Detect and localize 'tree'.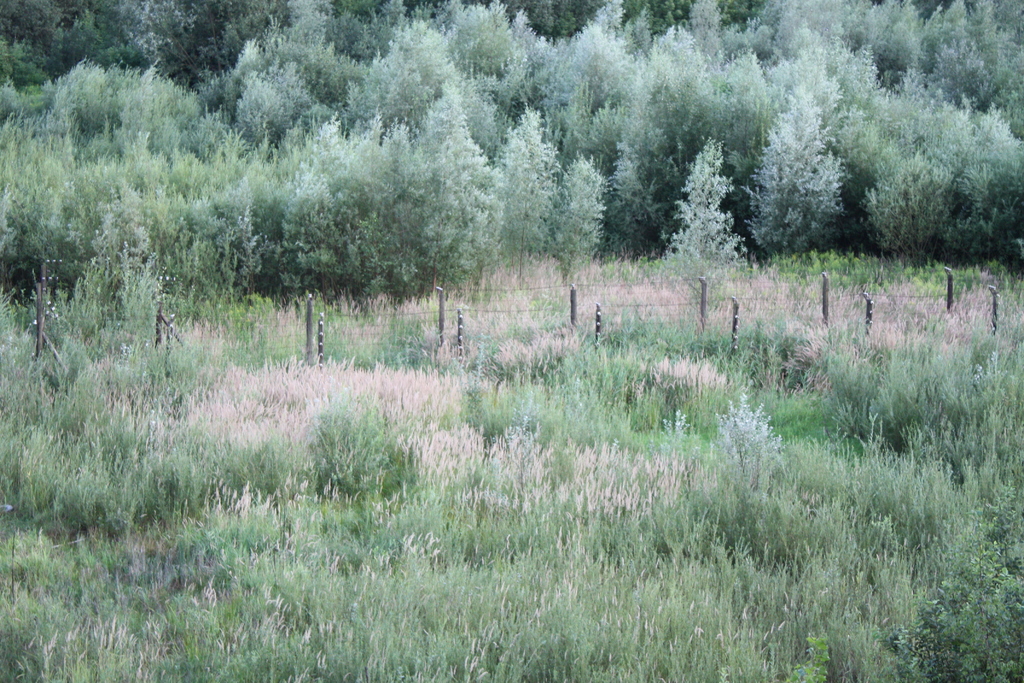
Localized at l=276, t=114, r=420, b=297.
